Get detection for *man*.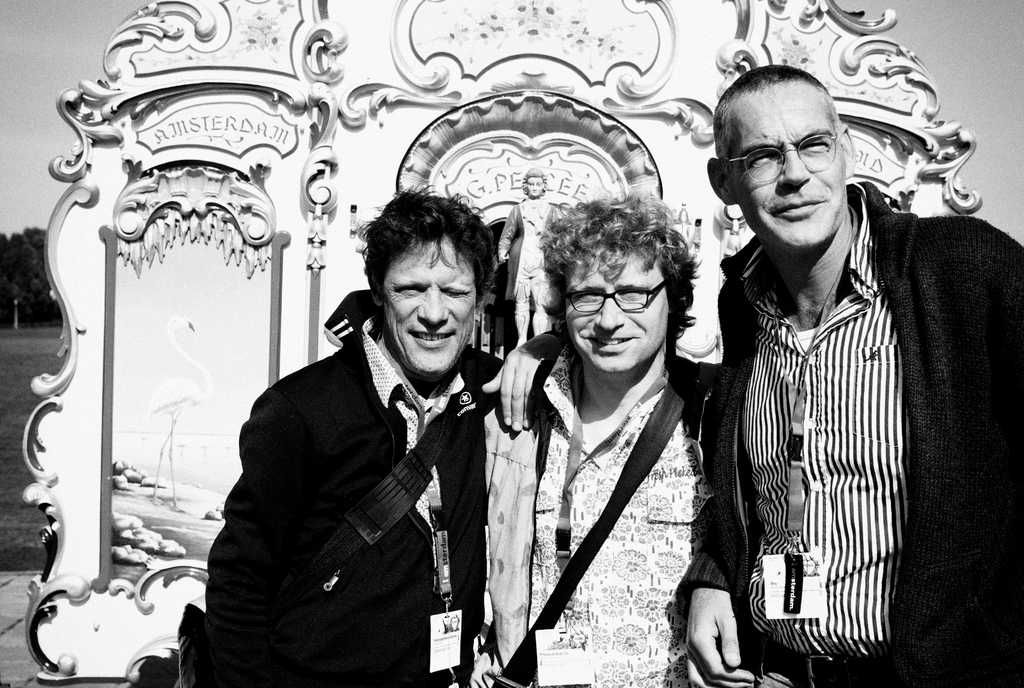
Detection: left=680, top=70, right=1023, bottom=687.
